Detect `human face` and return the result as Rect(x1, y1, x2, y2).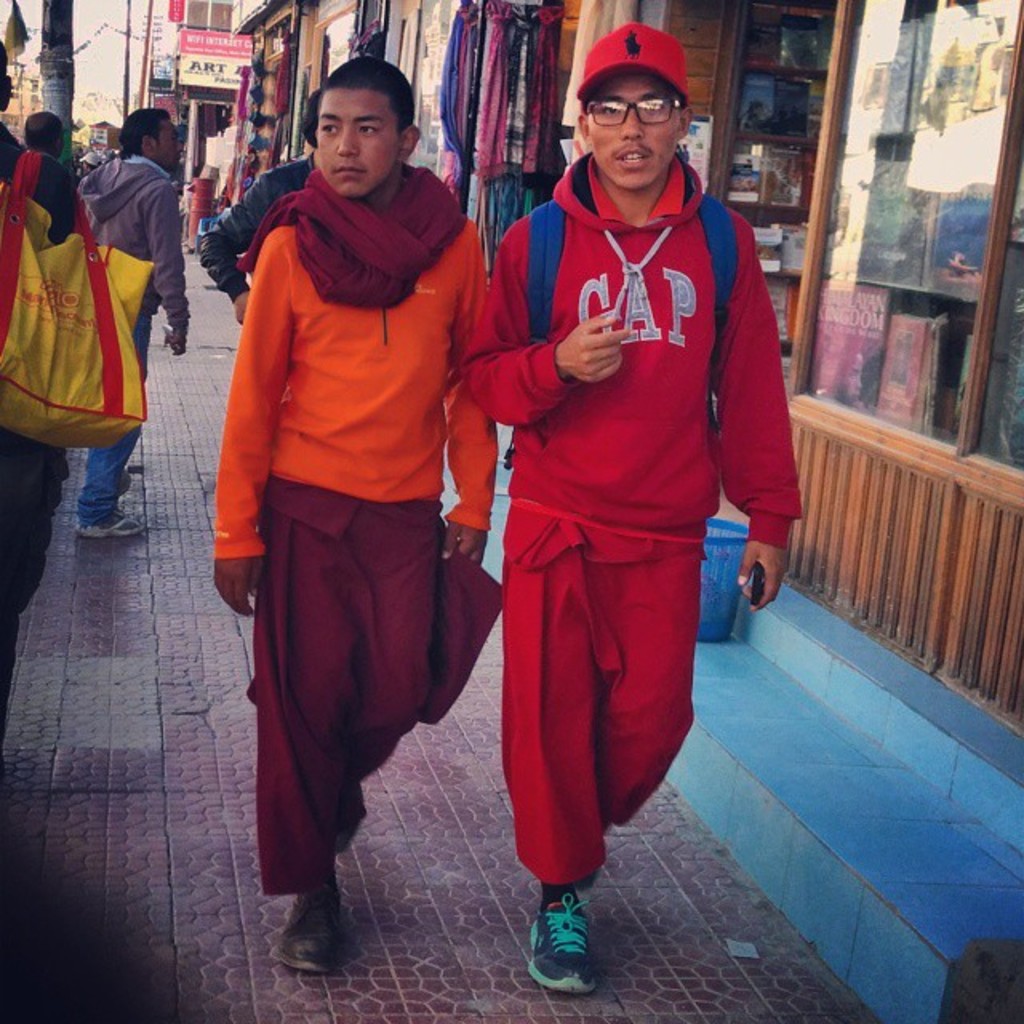
Rect(318, 88, 398, 200).
